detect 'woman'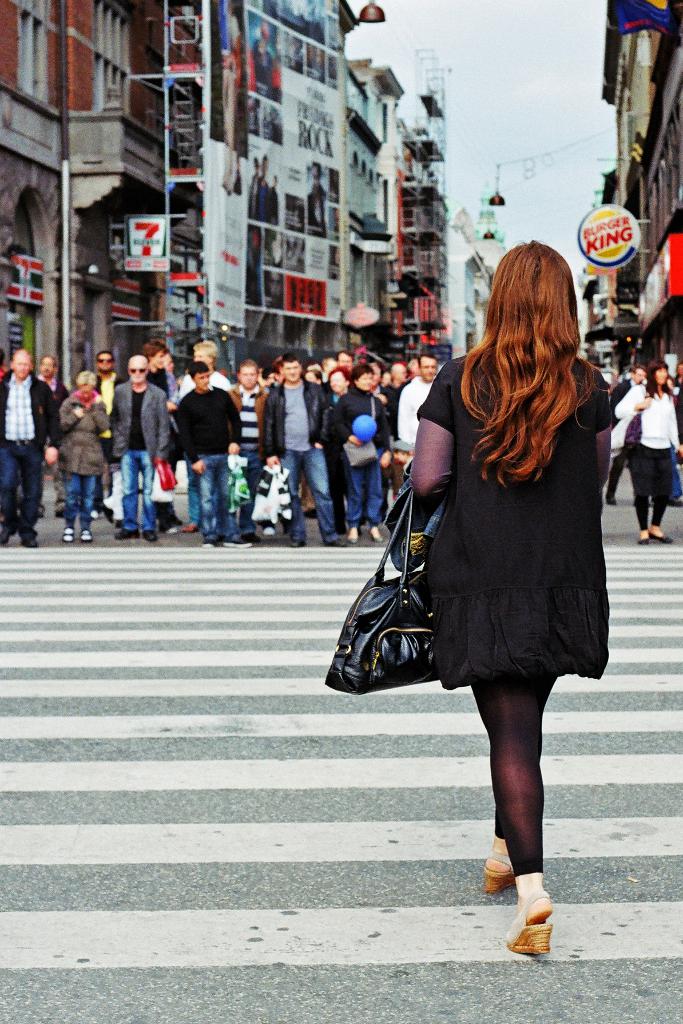
[331,365,391,540]
